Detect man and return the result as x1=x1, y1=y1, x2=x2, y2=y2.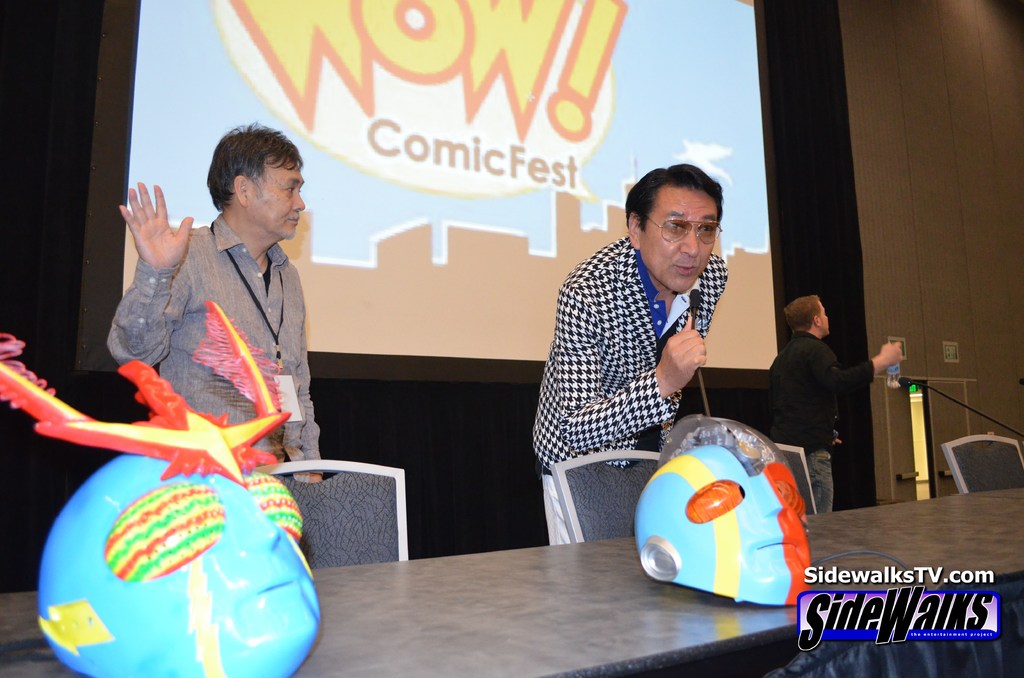
x1=106, y1=121, x2=321, y2=485.
